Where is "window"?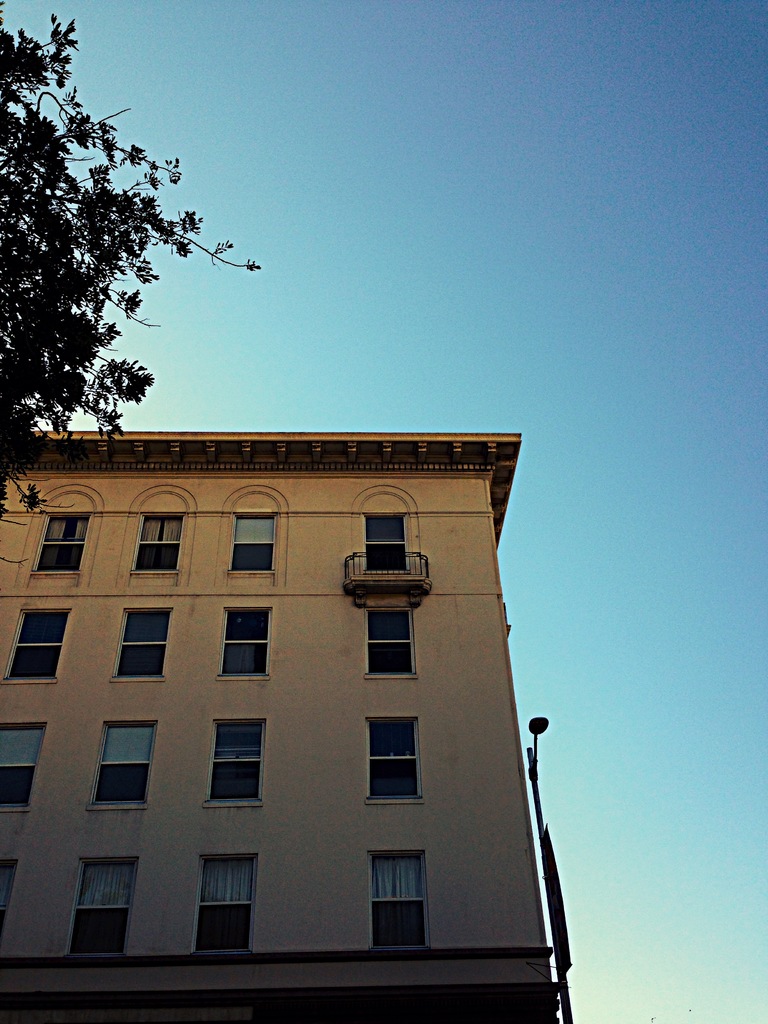
l=2, t=858, r=17, b=927.
